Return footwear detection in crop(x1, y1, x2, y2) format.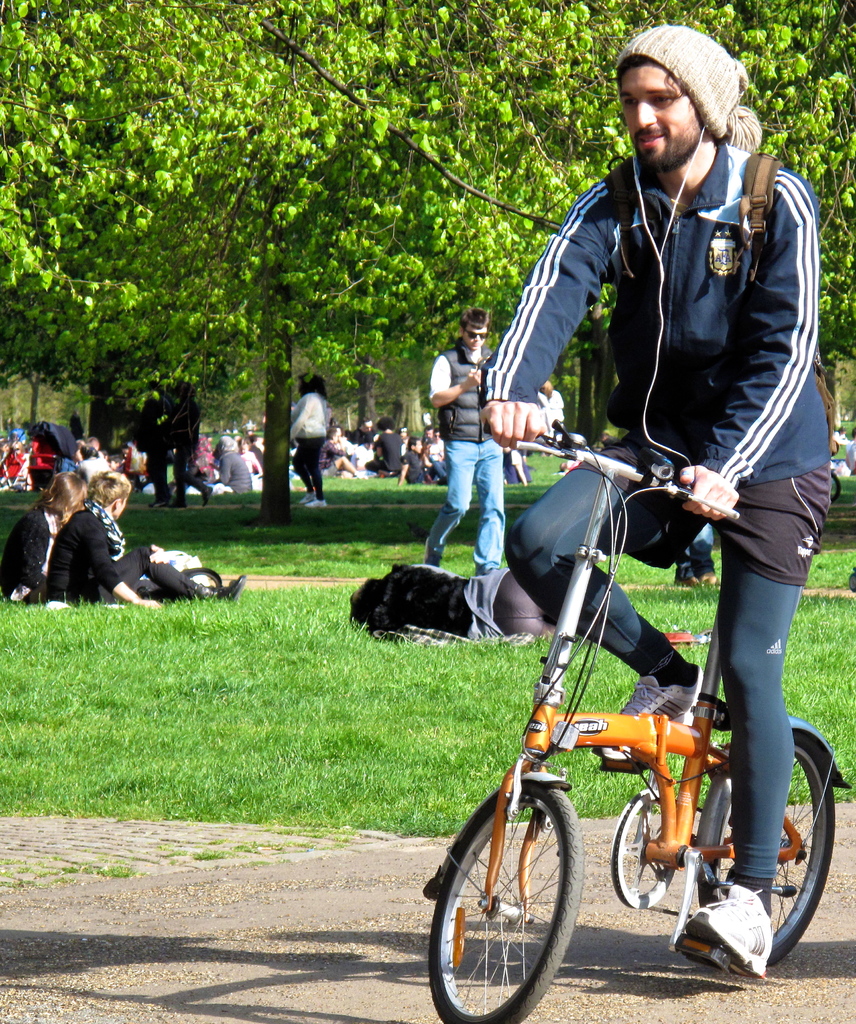
crop(305, 497, 329, 508).
